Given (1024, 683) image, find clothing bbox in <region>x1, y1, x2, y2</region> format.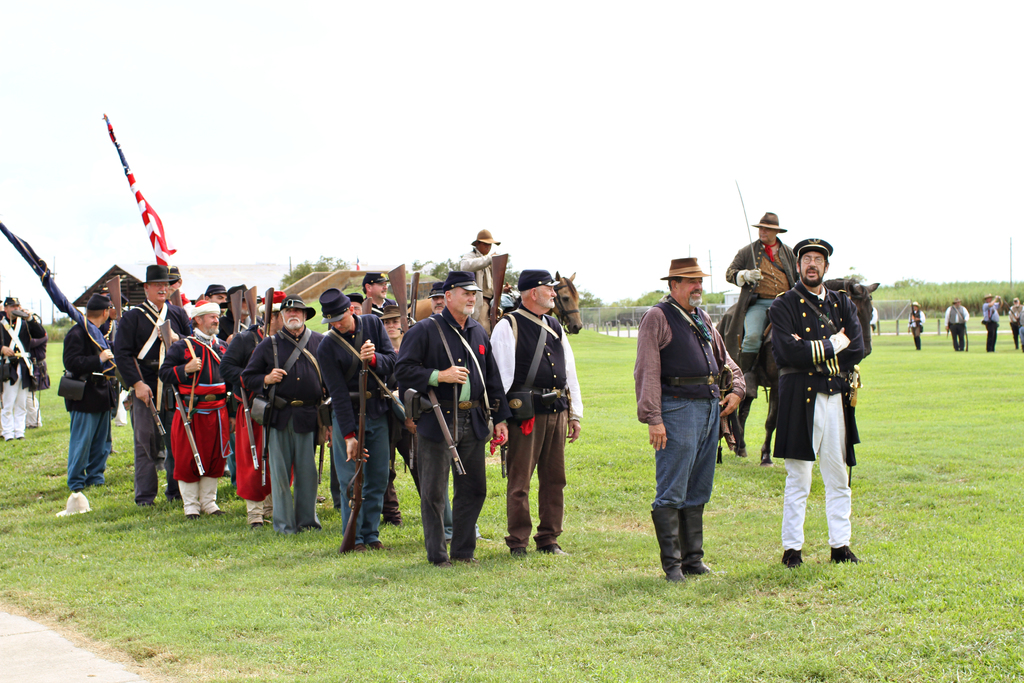
<region>745, 285, 789, 358</region>.
